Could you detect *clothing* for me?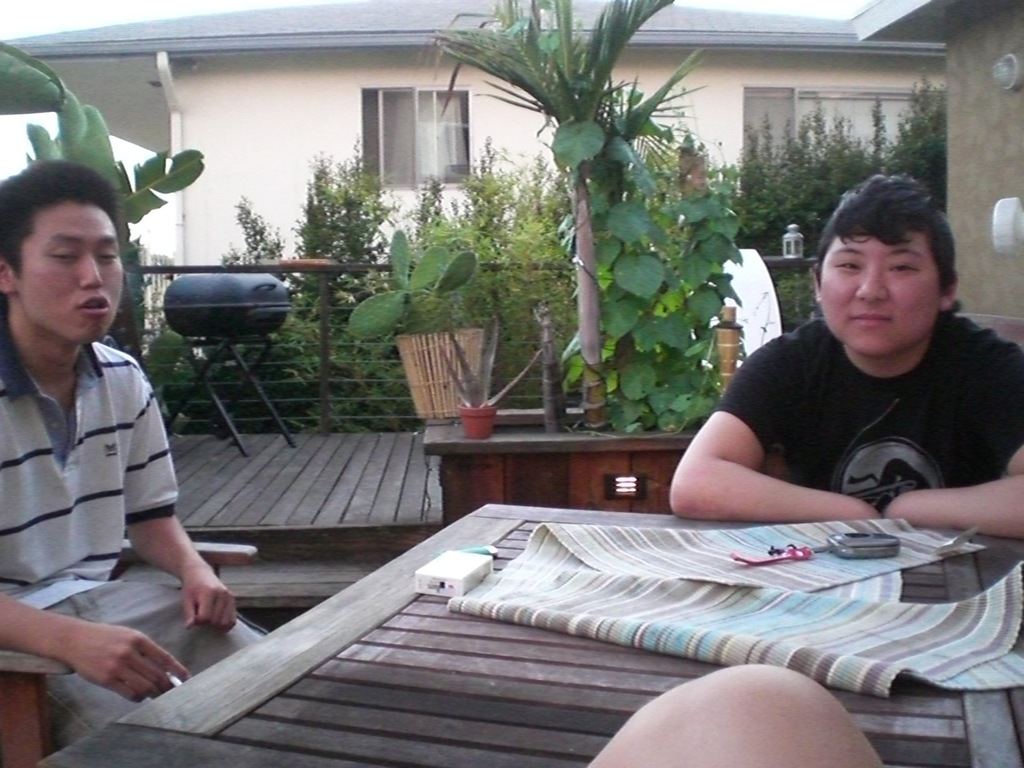
Detection result: box=[710, 294, 1023, 518].
